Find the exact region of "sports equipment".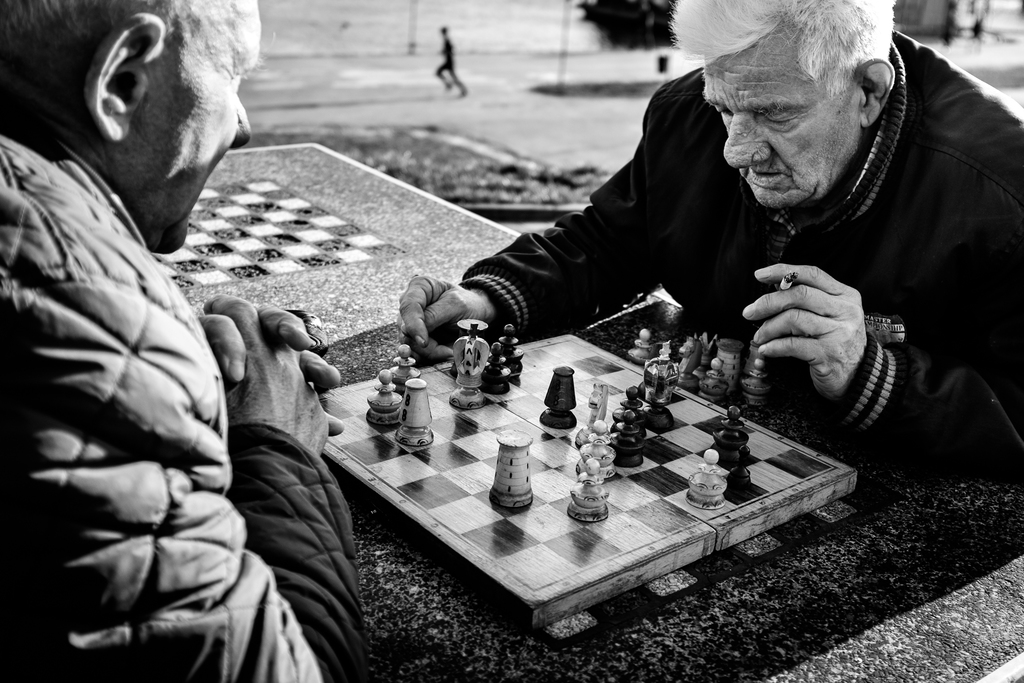
Exact region: [left=315, top=331, right=852, bottom=631].
